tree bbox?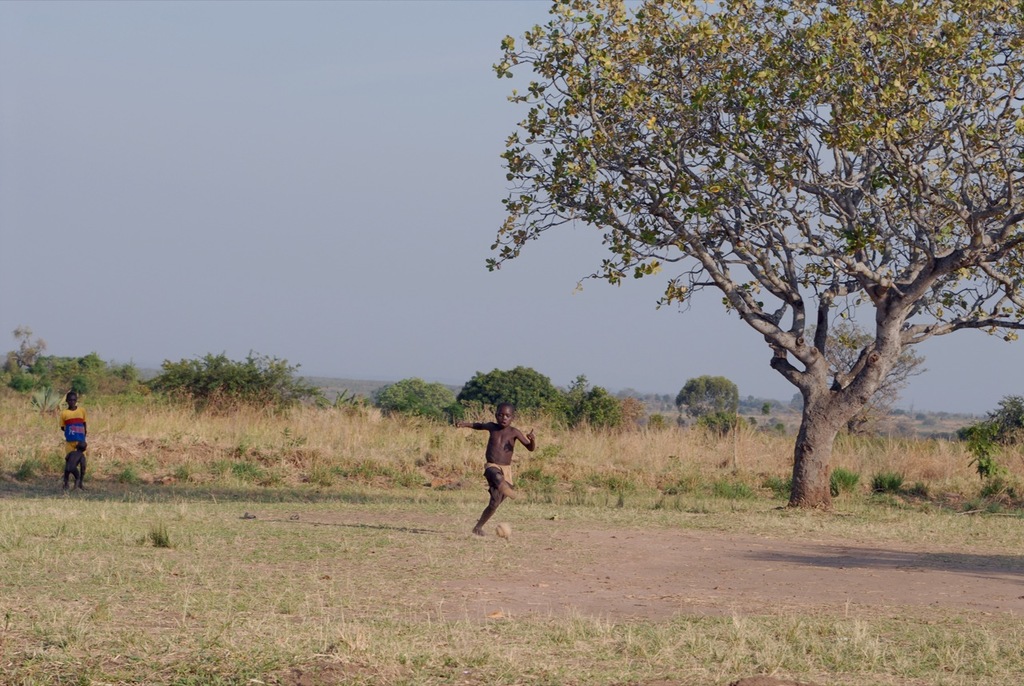
BBox(364, 374, 458, 419)
